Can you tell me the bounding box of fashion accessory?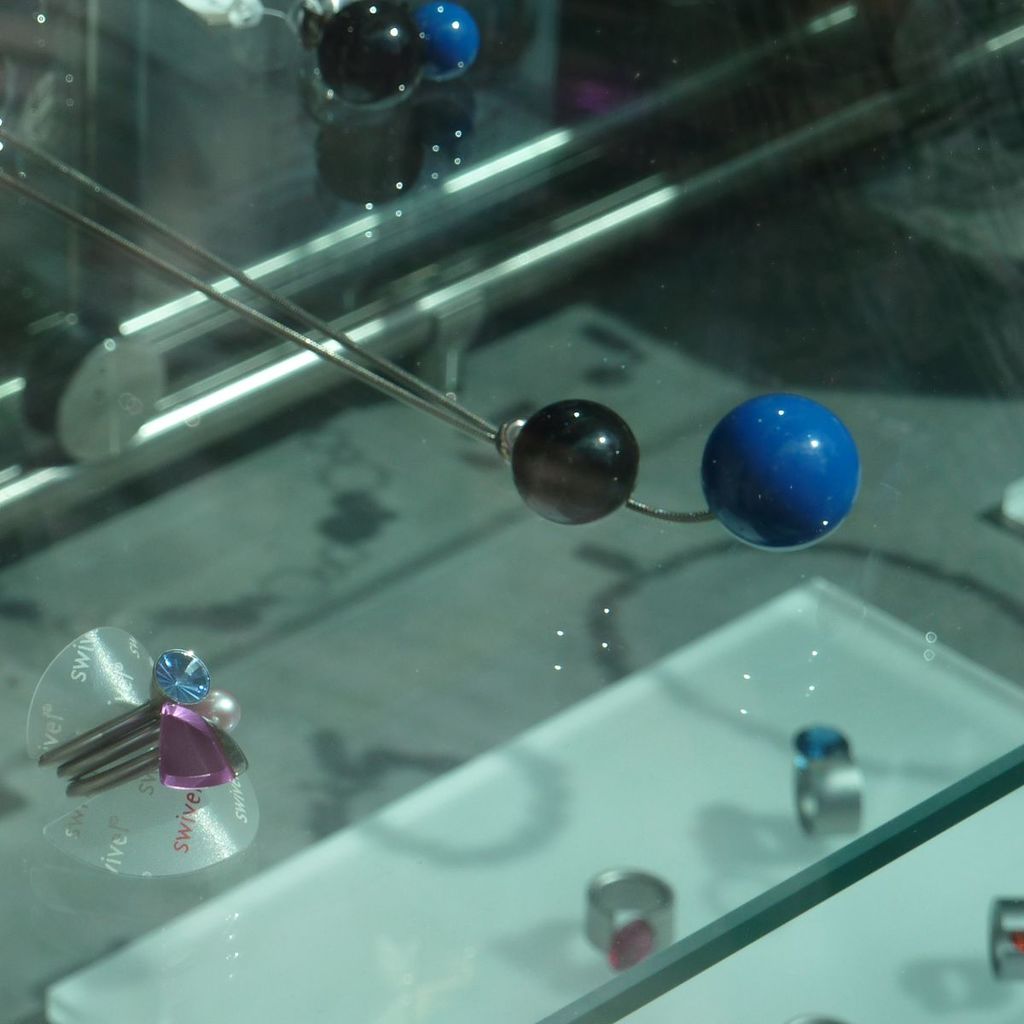
{"left": 36, "top": 646, "right": 251, "bottom": 794}.
